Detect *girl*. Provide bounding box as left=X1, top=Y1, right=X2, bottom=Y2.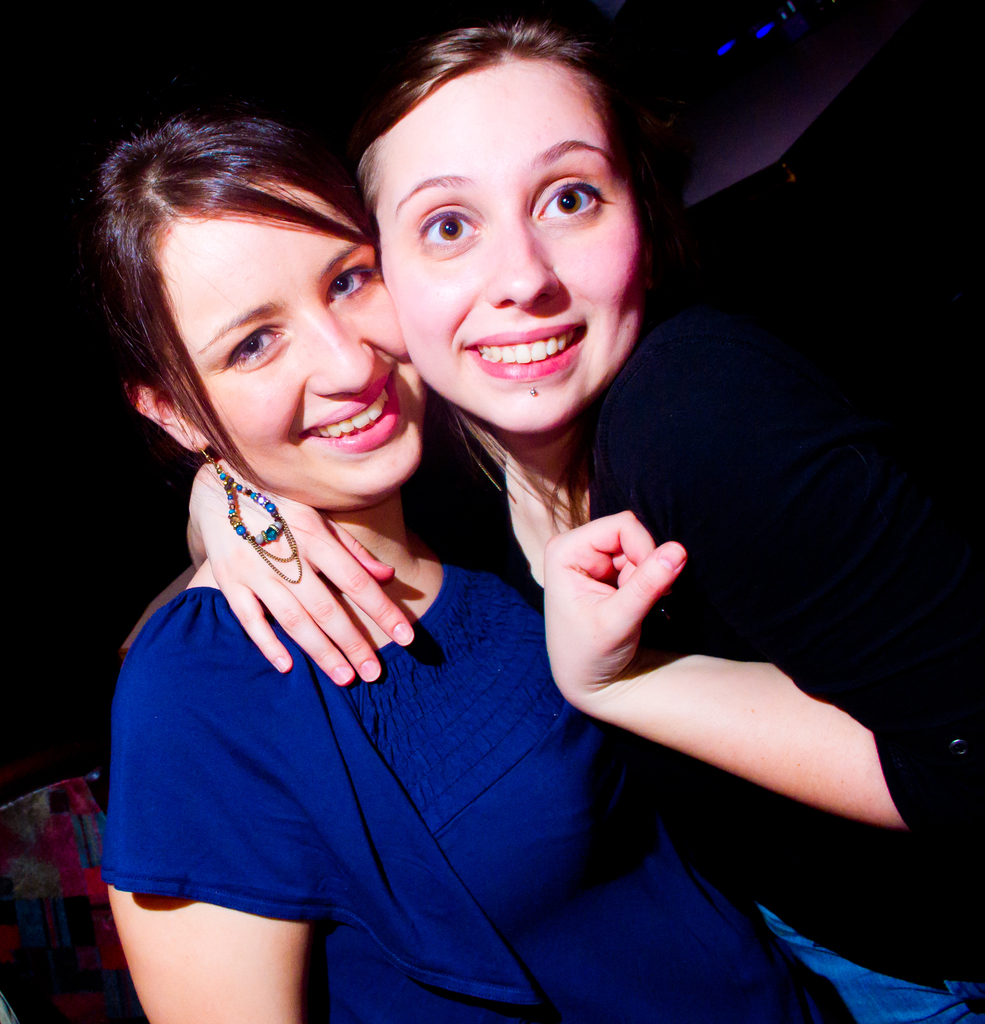
left=180, top=4, right=981, bottom=1023.
